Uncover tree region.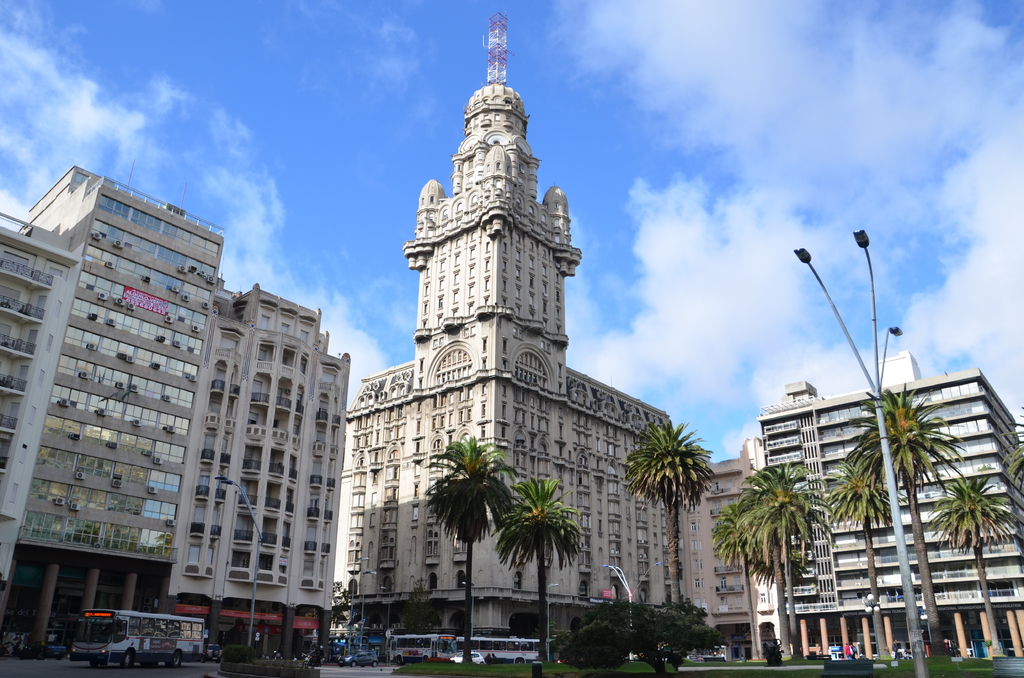
Uncovered: <box>922,471,1014,657</box>.
